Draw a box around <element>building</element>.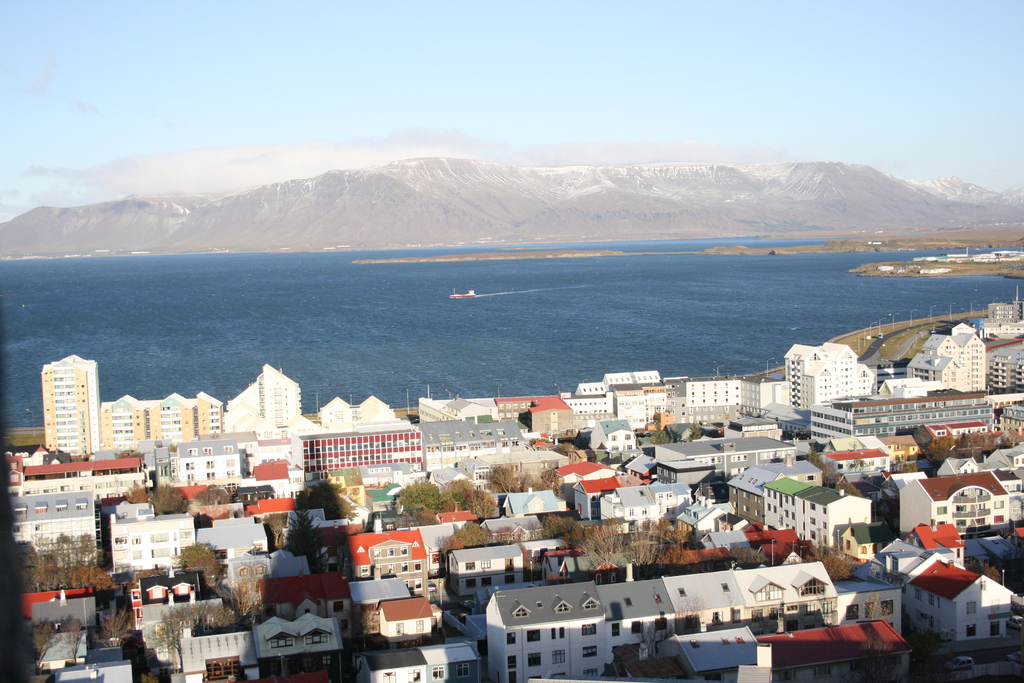
Rect(895, 545, 1003, 652).
